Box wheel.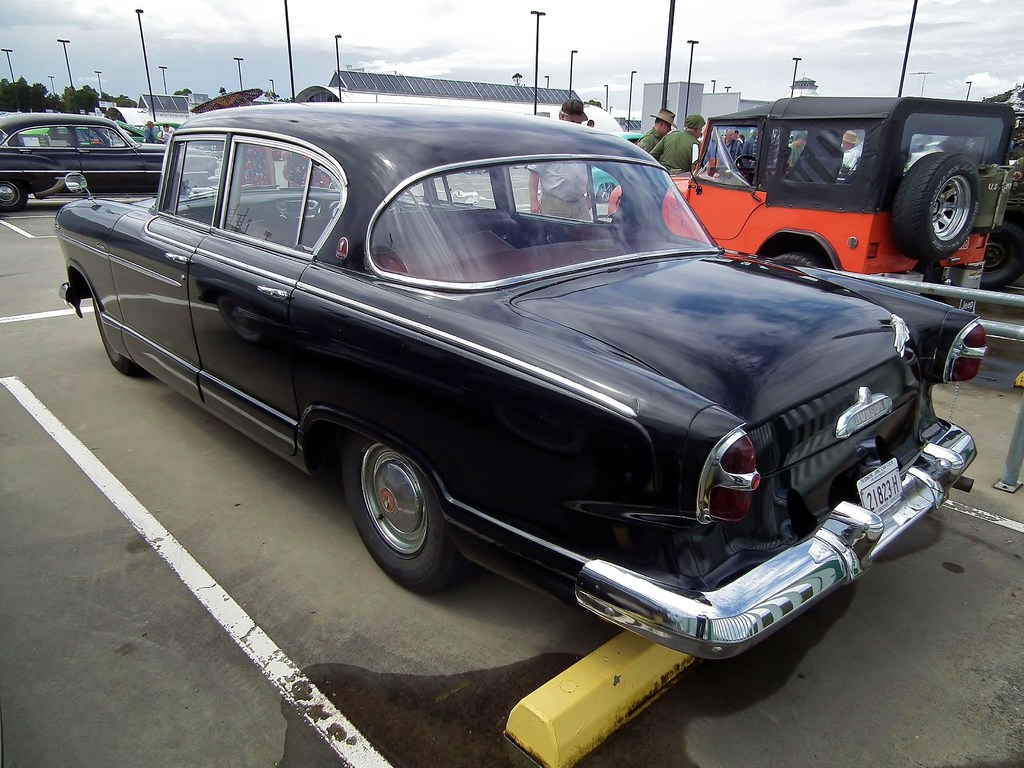
locate(894, 150, 982, 264).
